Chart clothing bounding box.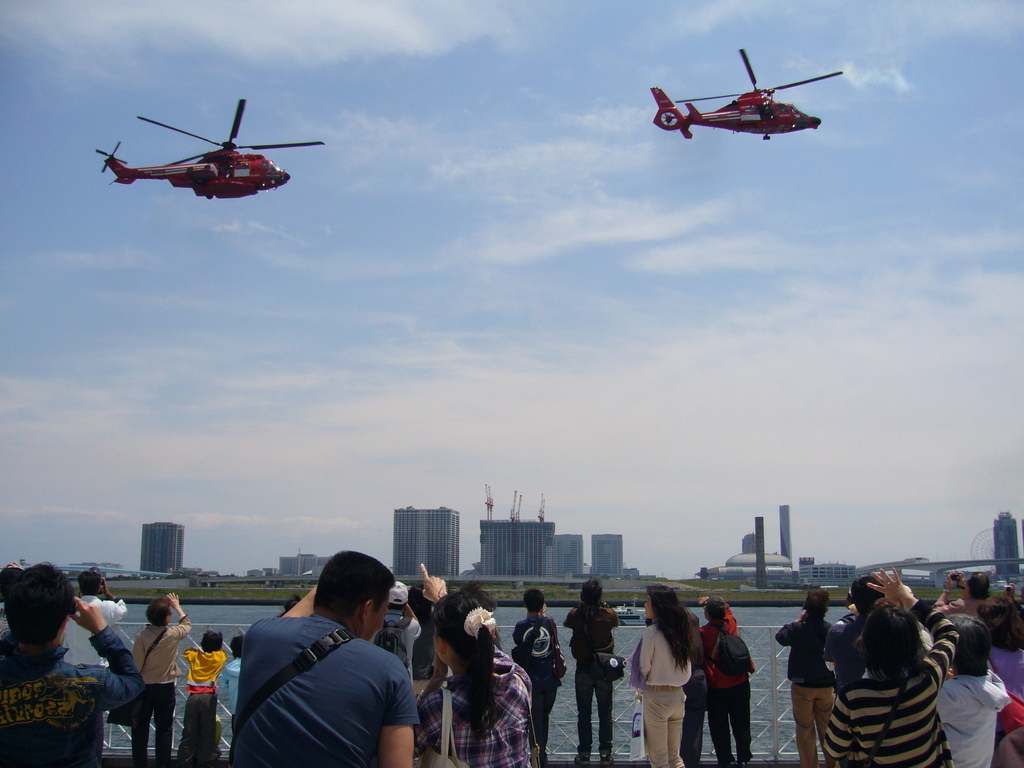
Charted: bbox=[627, 621, 689, 767].
